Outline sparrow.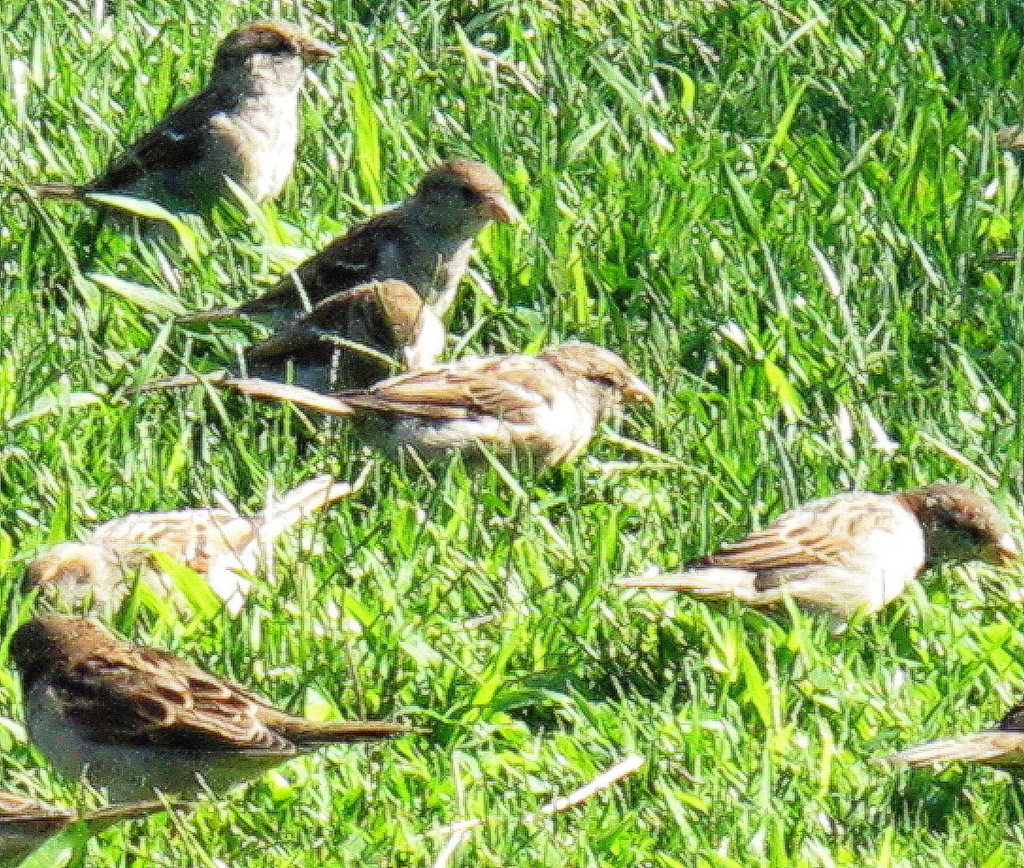
Outline: select_region(614, 487, 1020, 635).
